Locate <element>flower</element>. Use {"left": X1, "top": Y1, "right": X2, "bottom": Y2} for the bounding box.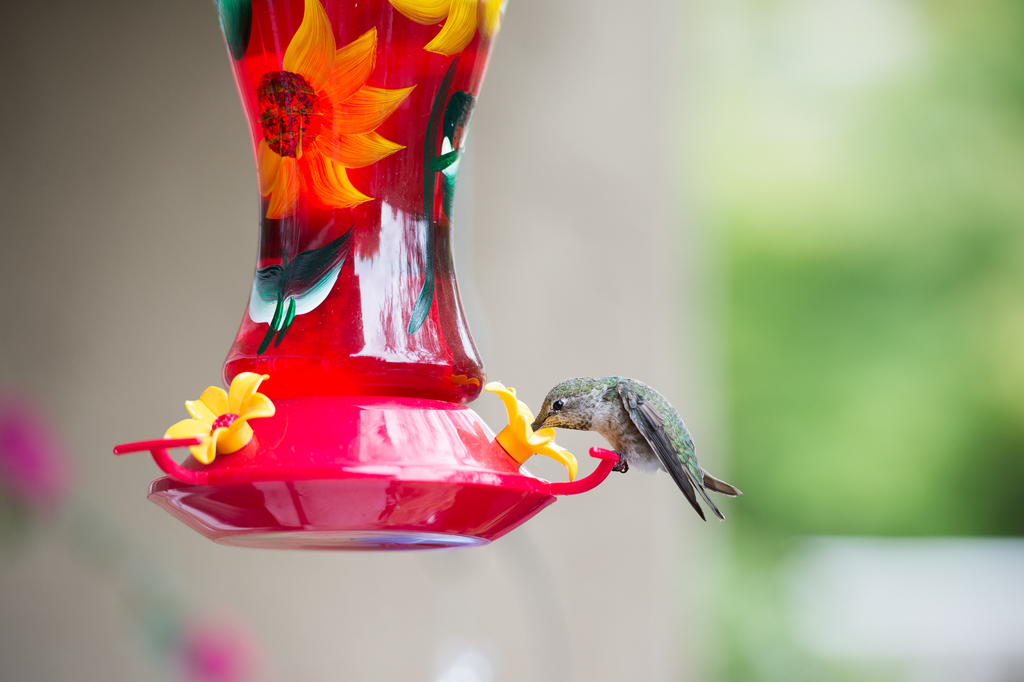
{"left": 166, "top": 370, "right": 272, "bottom": 464}.
